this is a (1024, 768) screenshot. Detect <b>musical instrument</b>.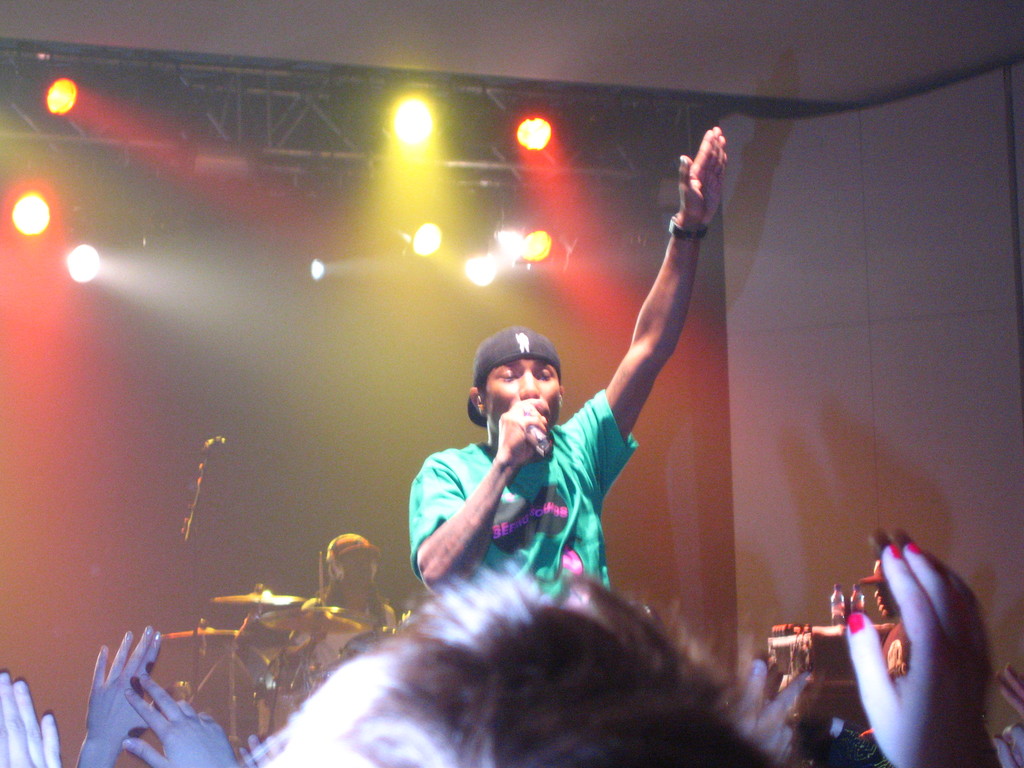
box=[158, 621, 252, 653].
